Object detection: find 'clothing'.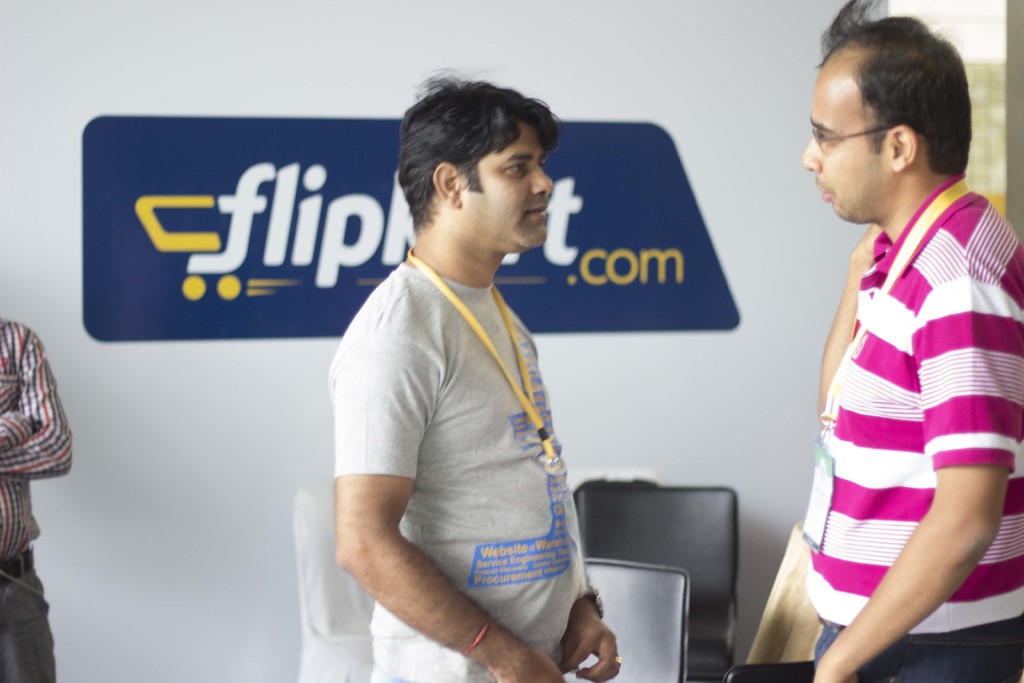
select_region(789, 152, 990, 679).
